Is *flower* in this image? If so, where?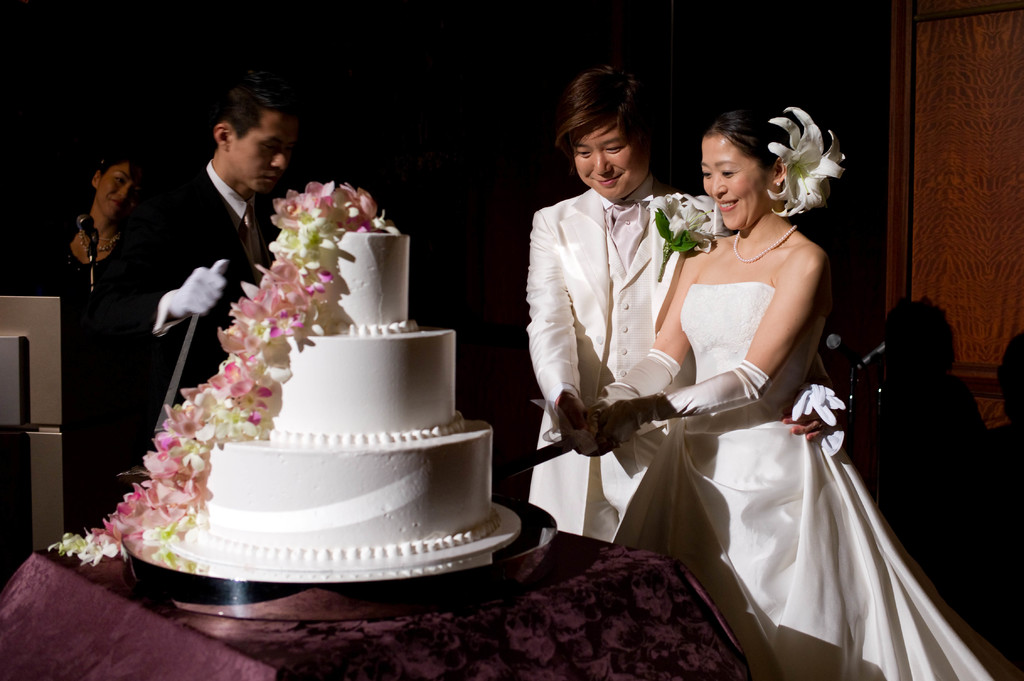
Yes, at crop(652, 191, 704, 248).
